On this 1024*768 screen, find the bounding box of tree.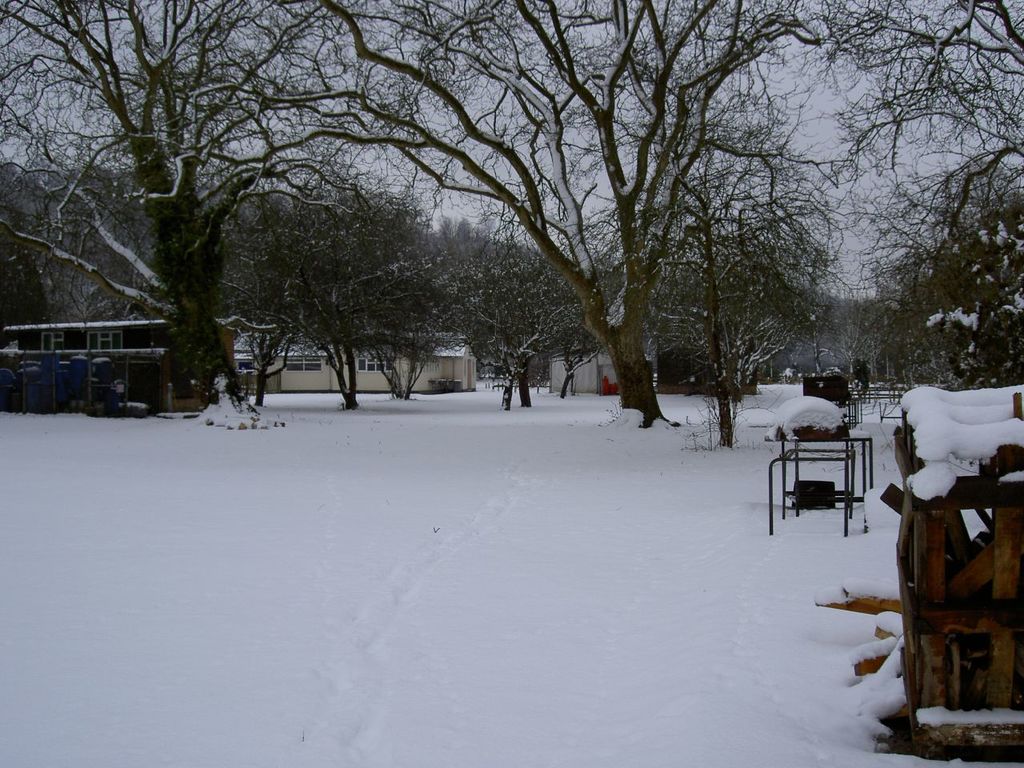
Bounding box: [2, 0, 359, 425].
